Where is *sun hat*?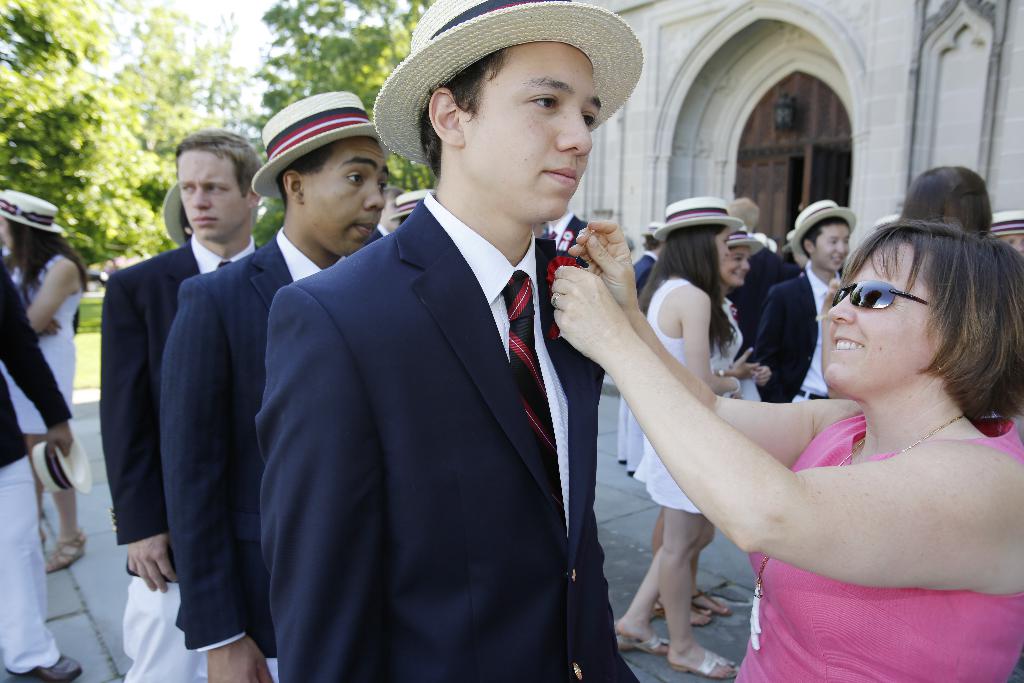
bbox(869, 211, 903, 226).
